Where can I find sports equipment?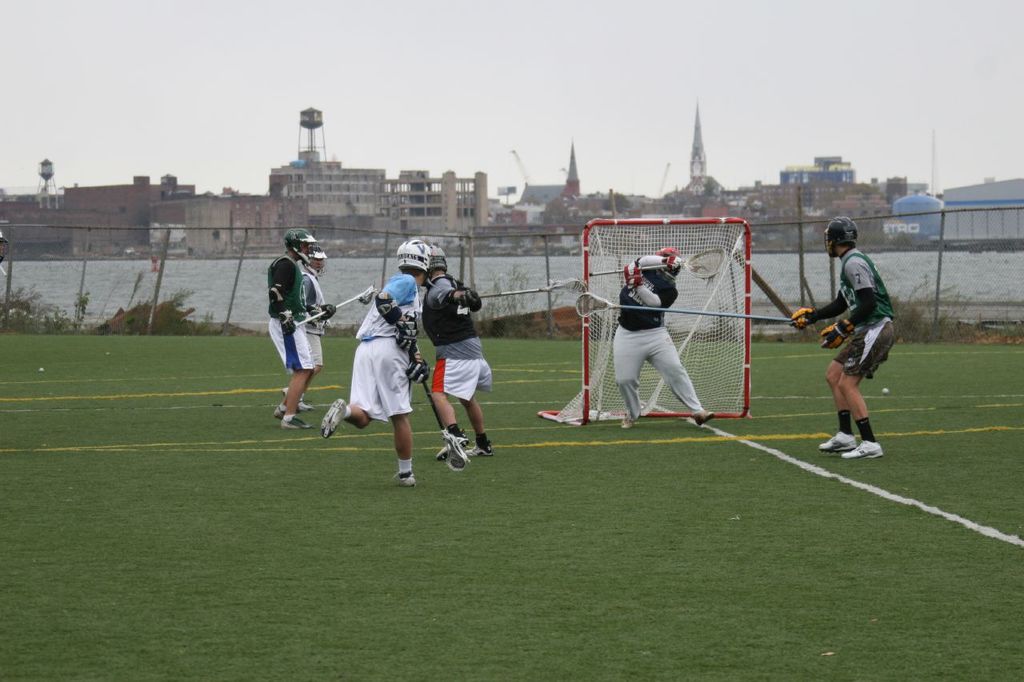
You can find it at (left=574, top=291, right=800, bottom=321).
